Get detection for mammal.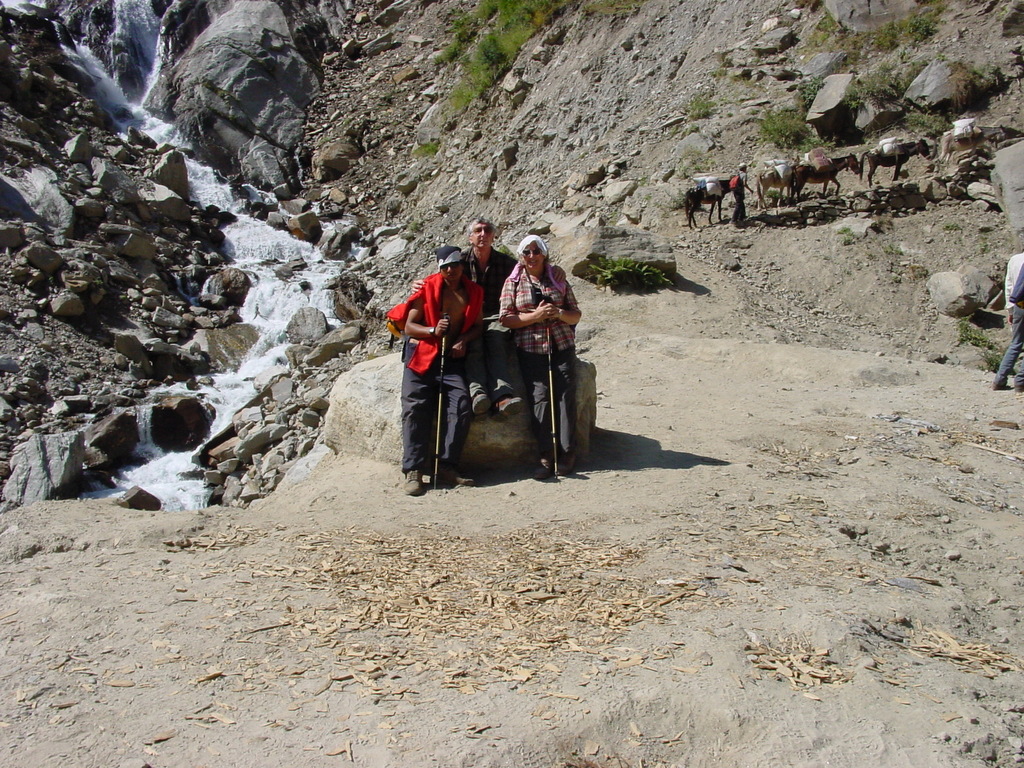
Detection: [x1=993, y1=248, x2=1023, y2=391].
